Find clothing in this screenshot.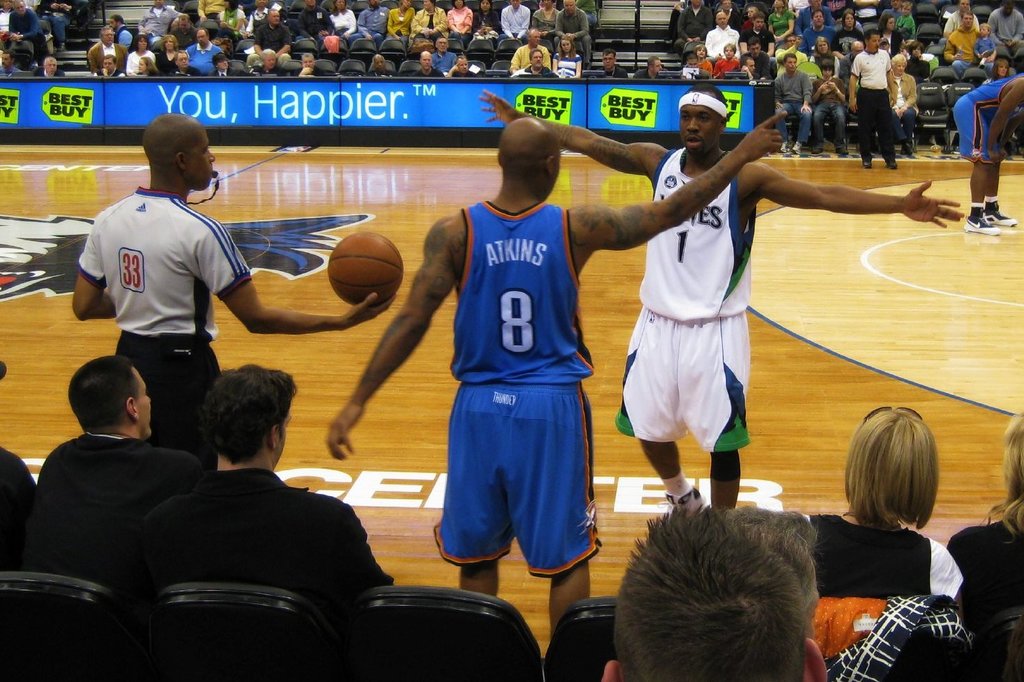
The bounding box for clothing is select_region(630, 143, 775, 488).
